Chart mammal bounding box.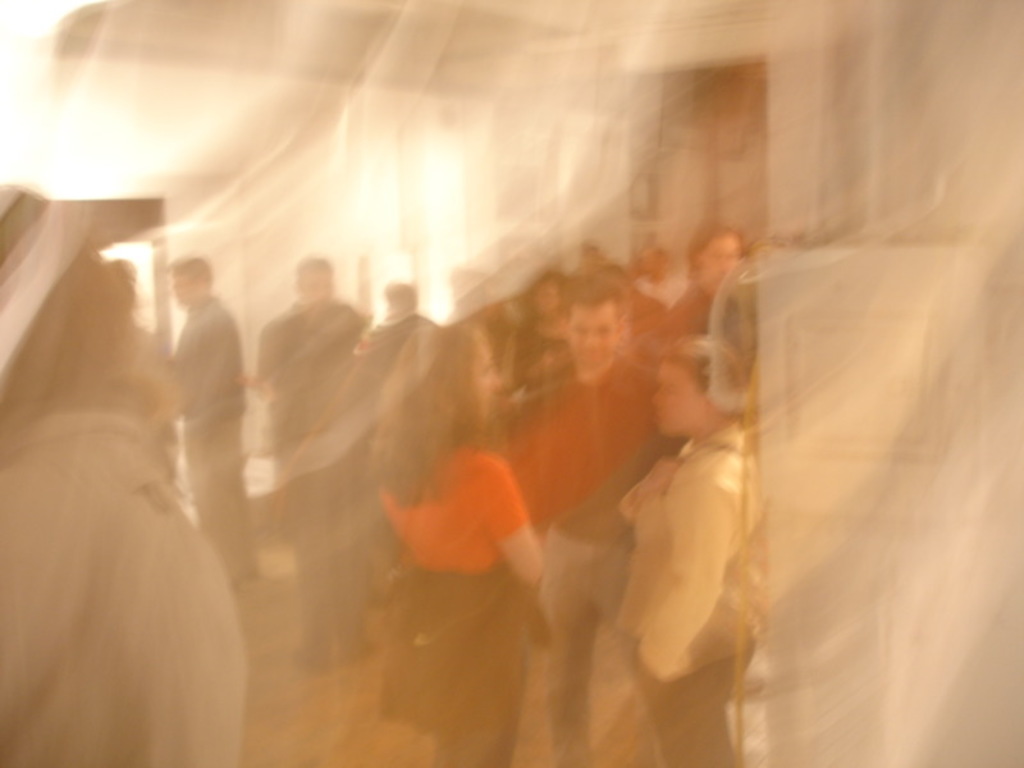
Charted: 0, 177, 239, 767.
